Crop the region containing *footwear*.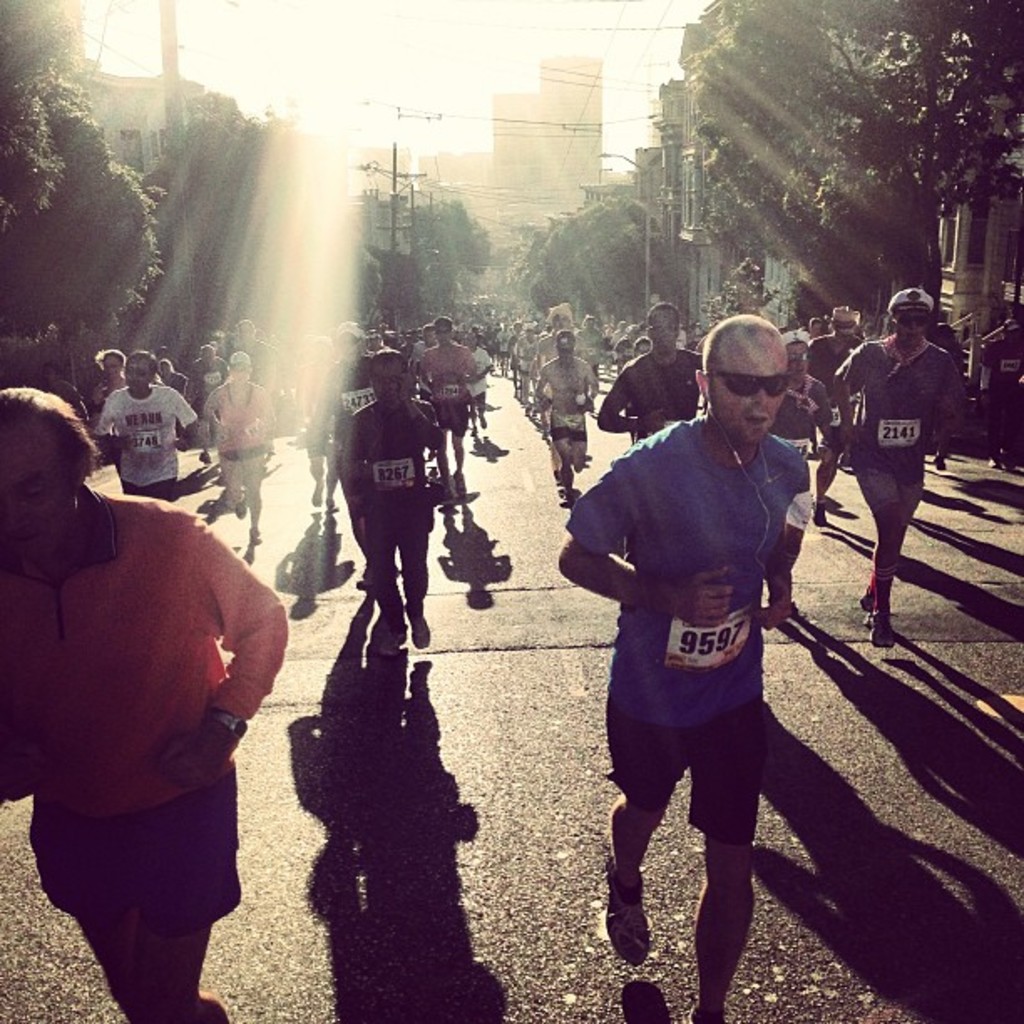
Crop region: bbox=(477, 413, 487, 430).
